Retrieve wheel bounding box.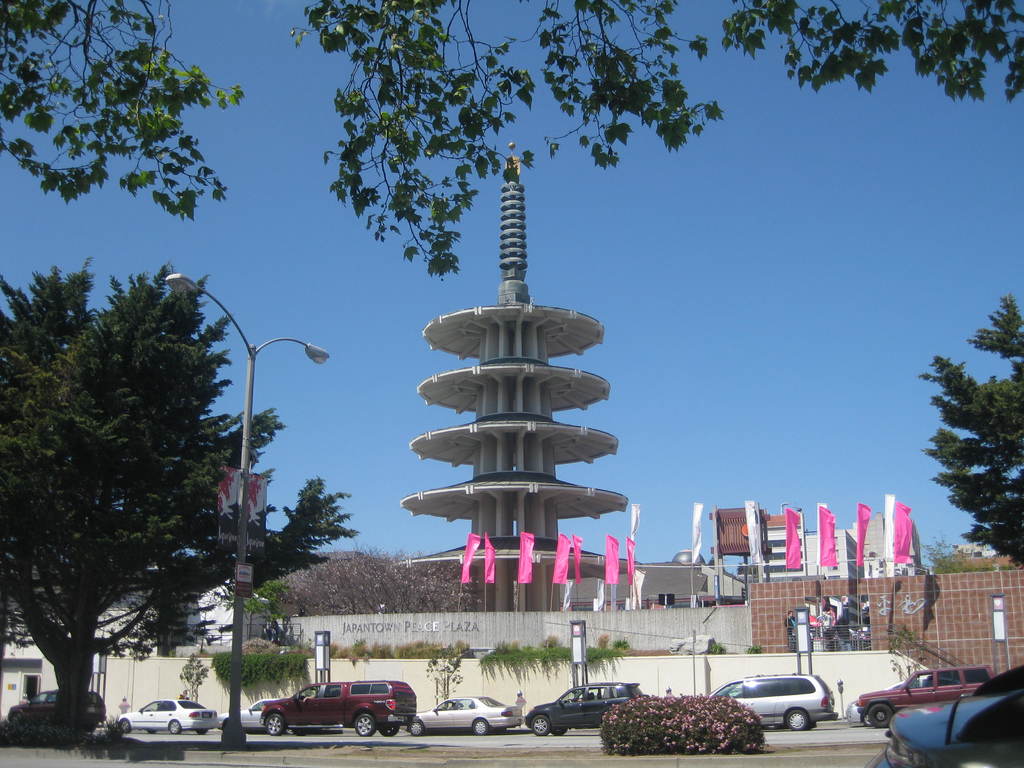
Bounding box: (x1=548, y1=726, x2=565, y2=739).
